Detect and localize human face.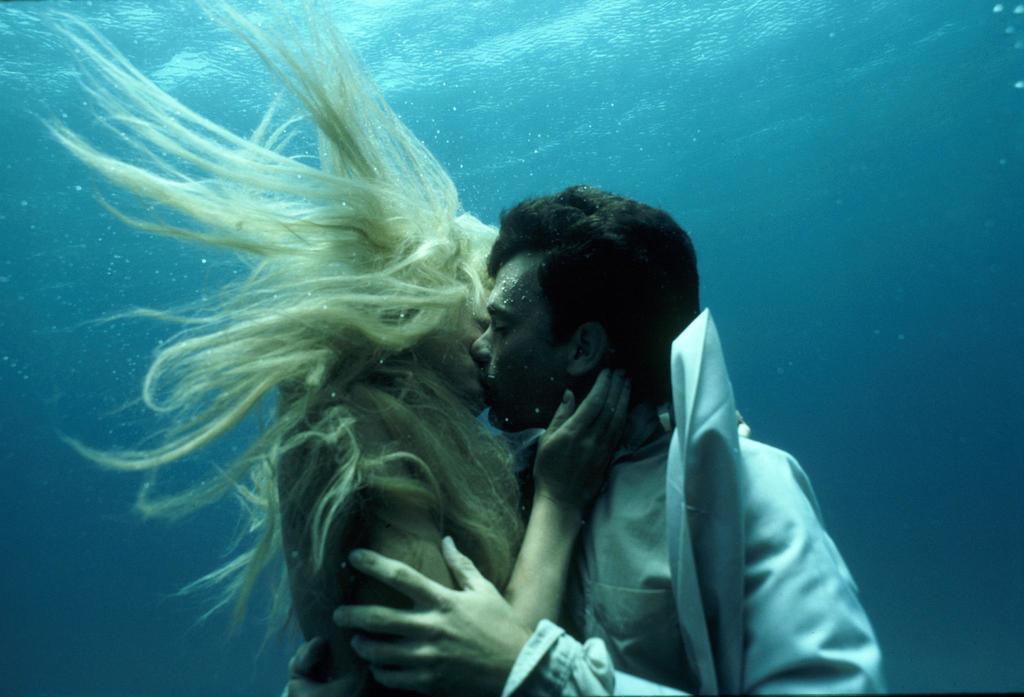
Localized at [left=472, top=251, right=573, bottom=435].
